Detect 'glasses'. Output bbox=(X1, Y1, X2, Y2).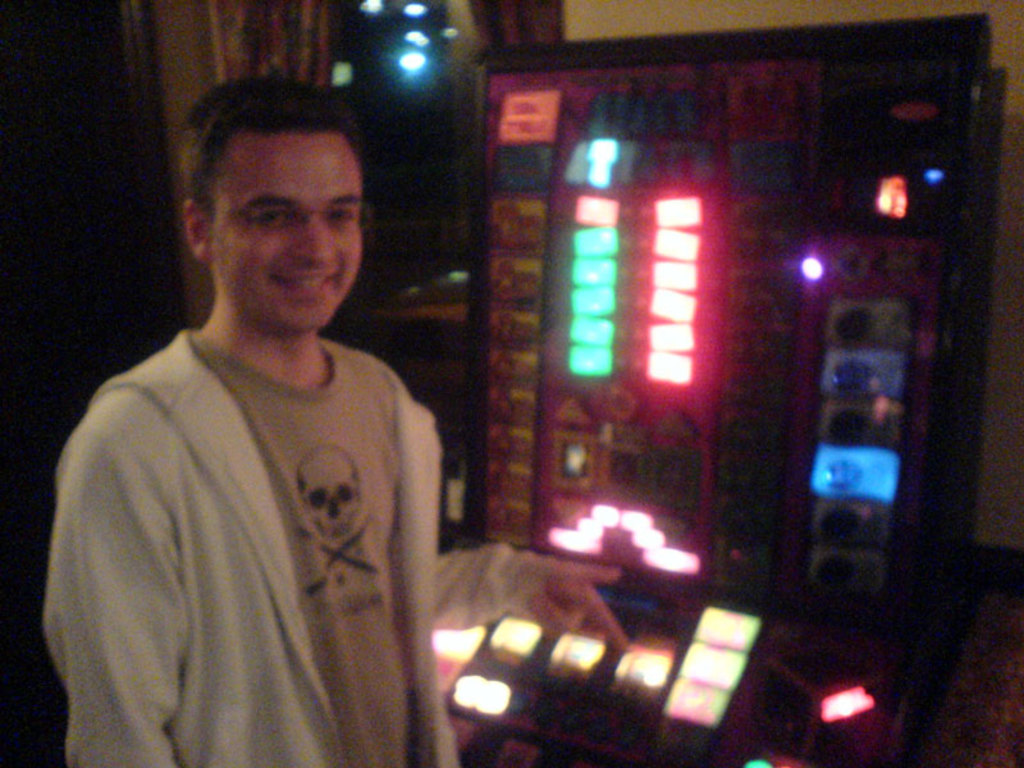
bbox=(195, 206, 372, 238).
